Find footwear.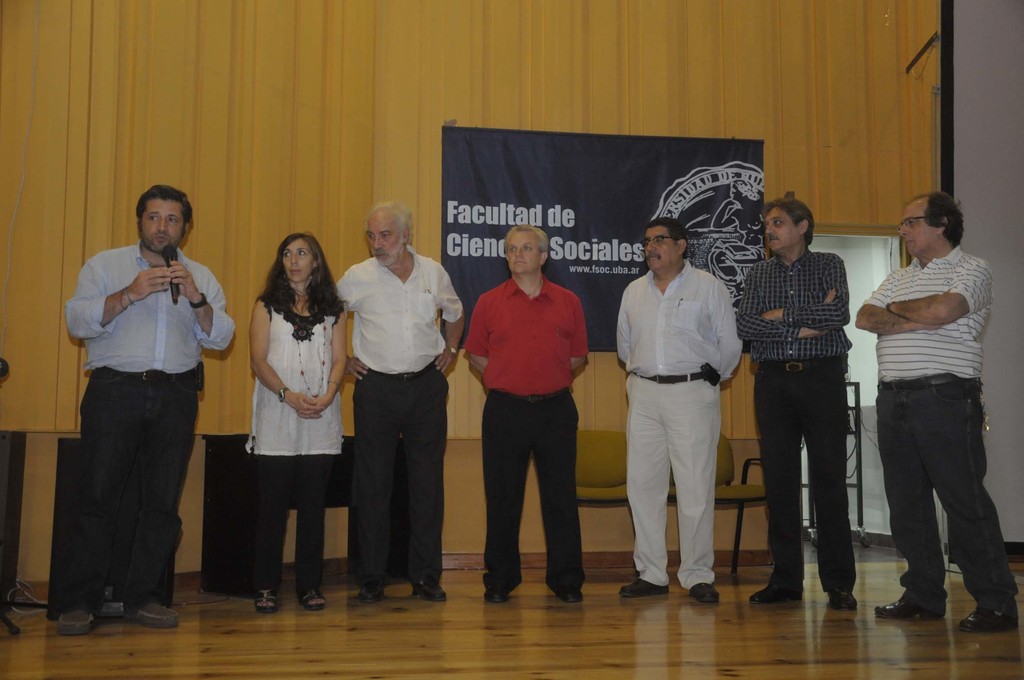
137/601/179/626.
